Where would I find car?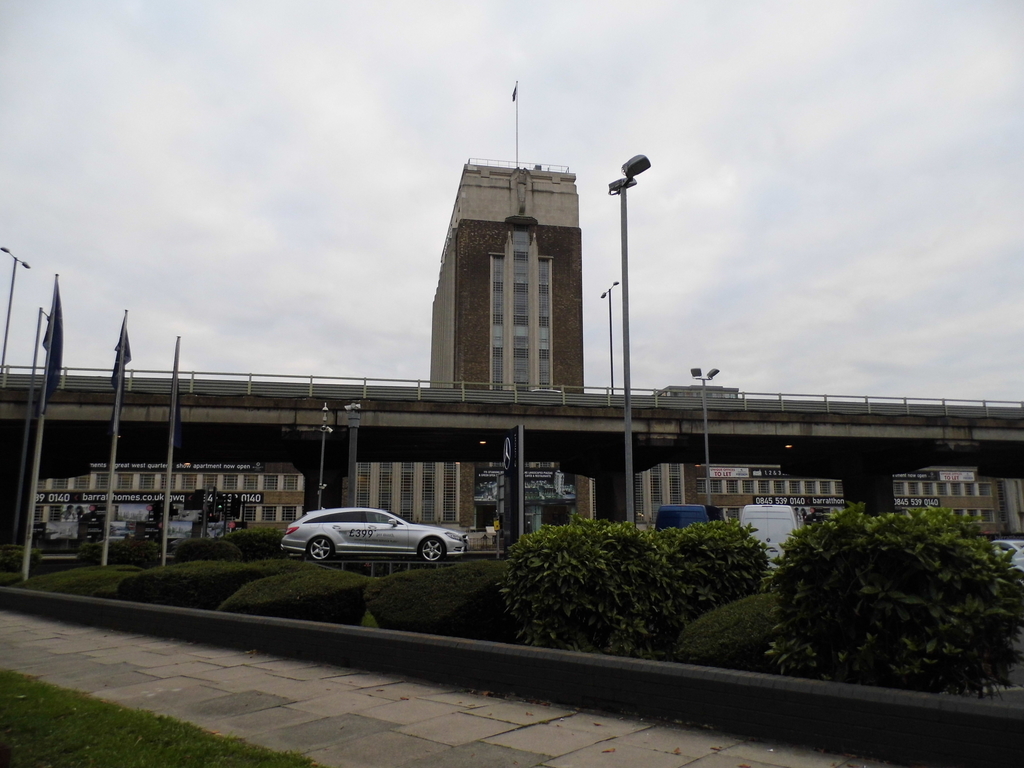
At box(273, 505, 472, 575).
